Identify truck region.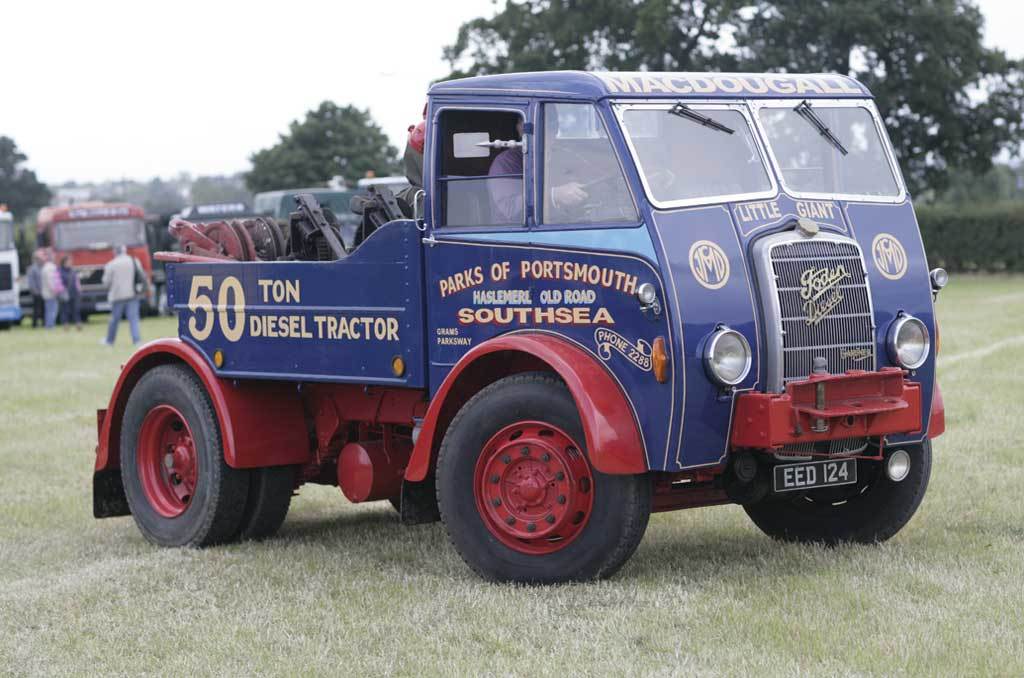
Region: crop(166, 66, 931, 594).
